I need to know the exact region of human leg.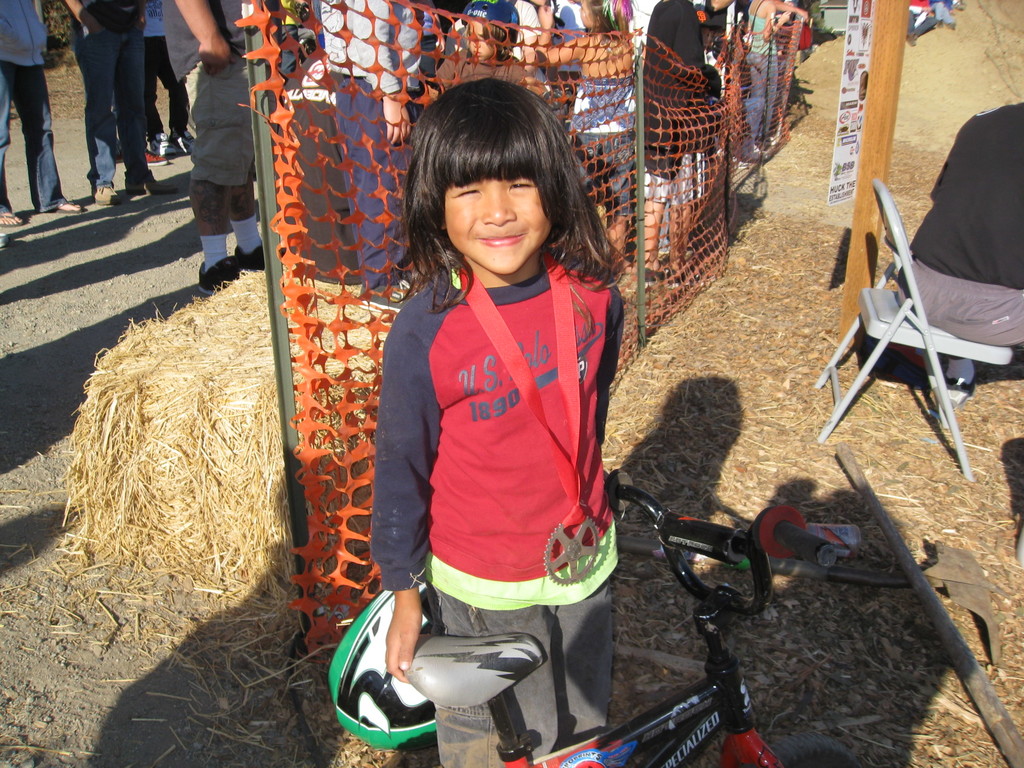
Region: crop(420, 588, 561, 767).
